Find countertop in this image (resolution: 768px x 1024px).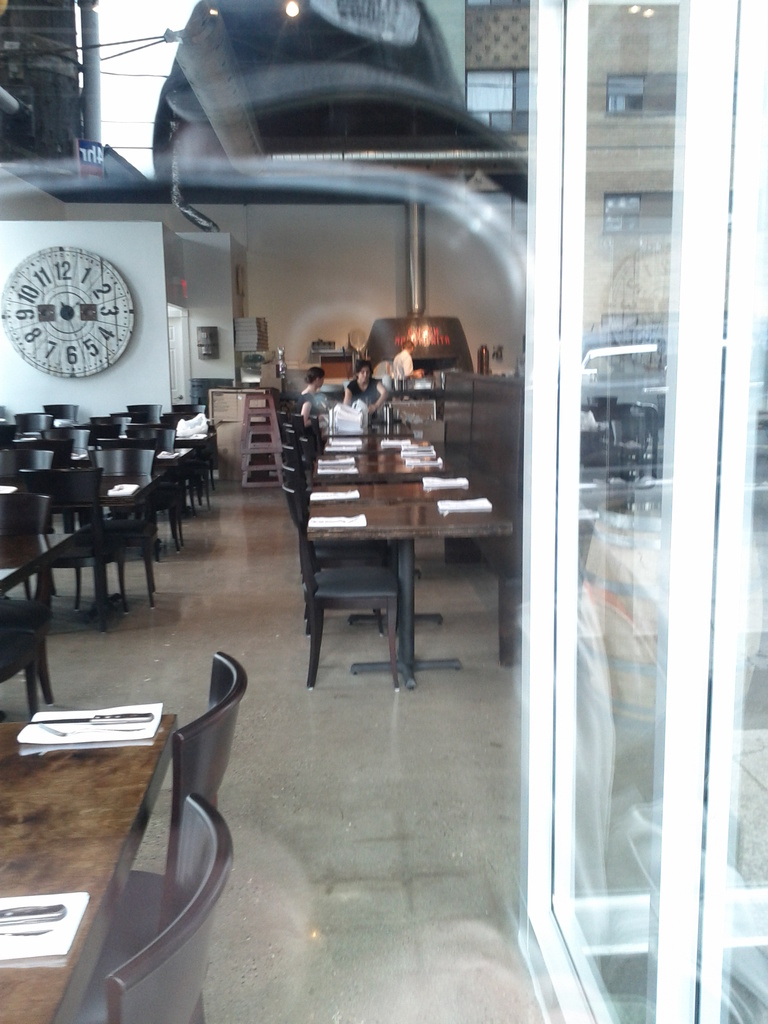
[left=0, top=710, right=170, bottom=1023].
